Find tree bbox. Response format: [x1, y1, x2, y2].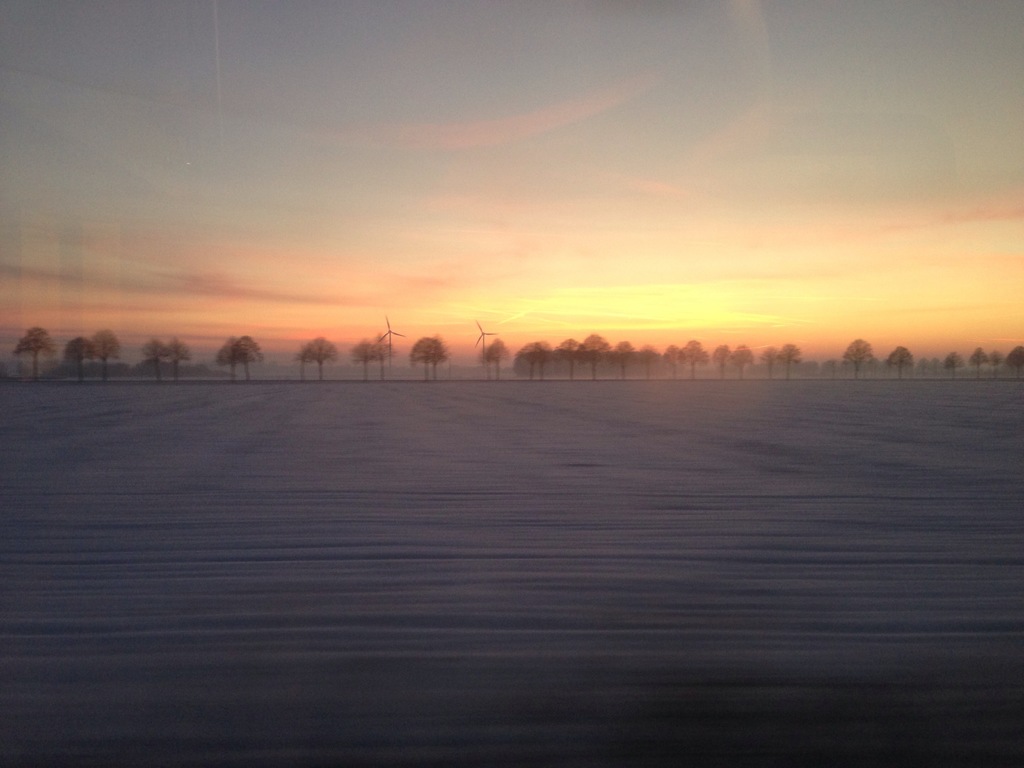
[941, 346, 970, 381].
